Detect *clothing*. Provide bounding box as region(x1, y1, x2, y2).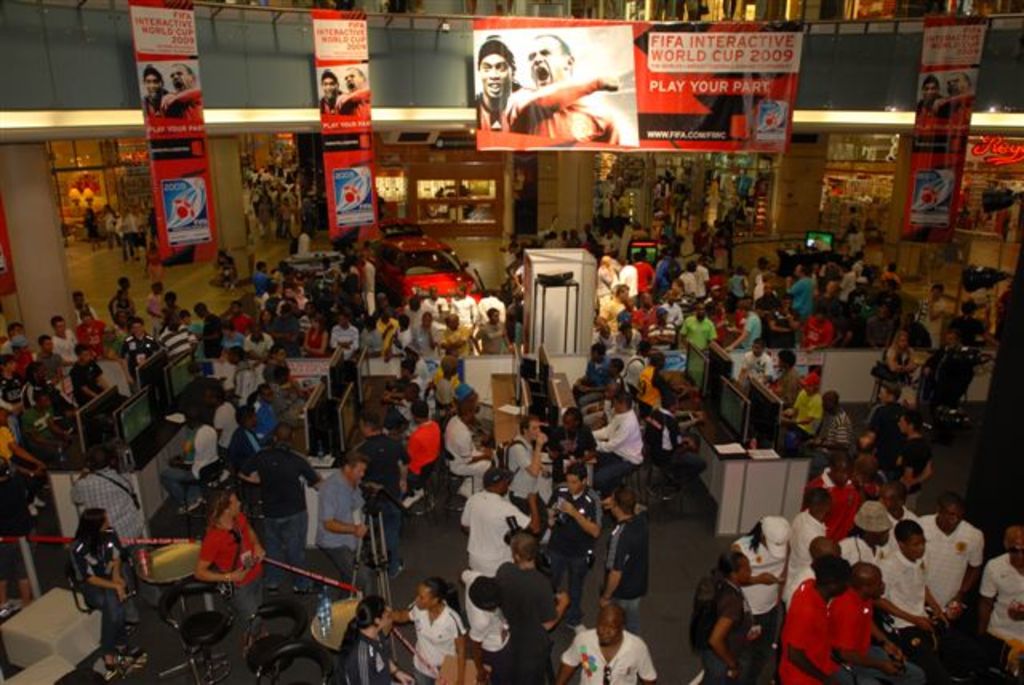
region(69, 363, 104, 403).
